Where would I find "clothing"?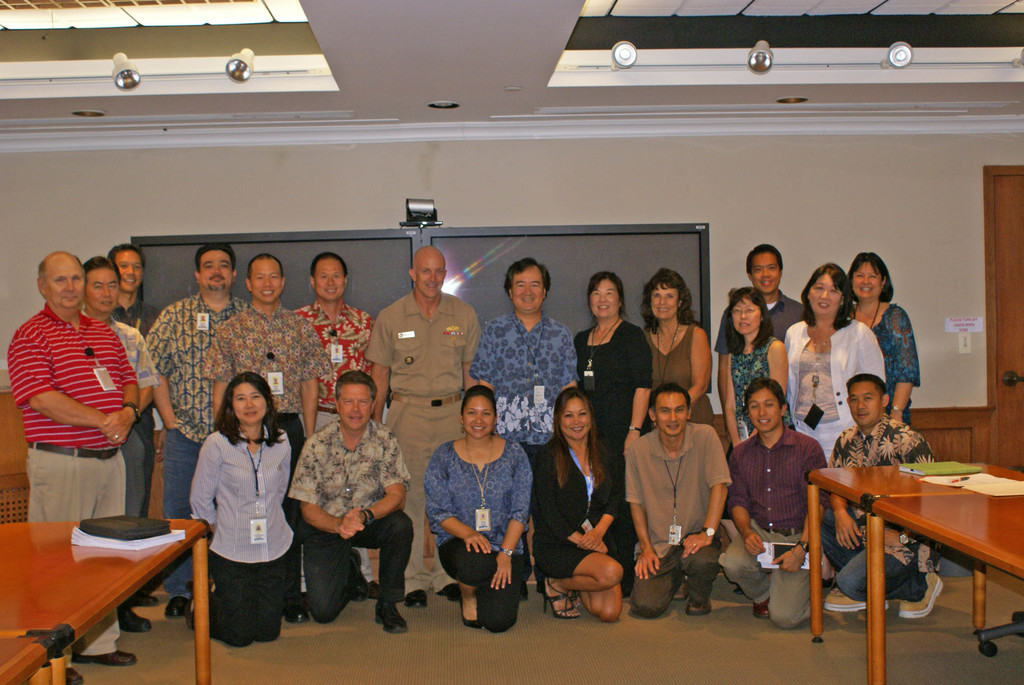
At (119, 323, 154, 604).
